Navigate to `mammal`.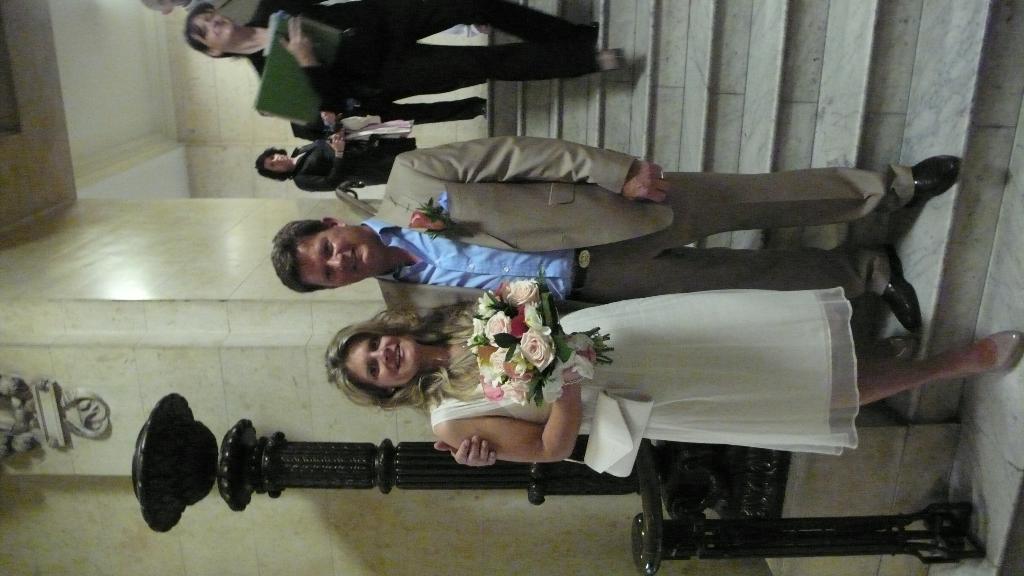
Navigation target: box(269, 133, 964, 467).
